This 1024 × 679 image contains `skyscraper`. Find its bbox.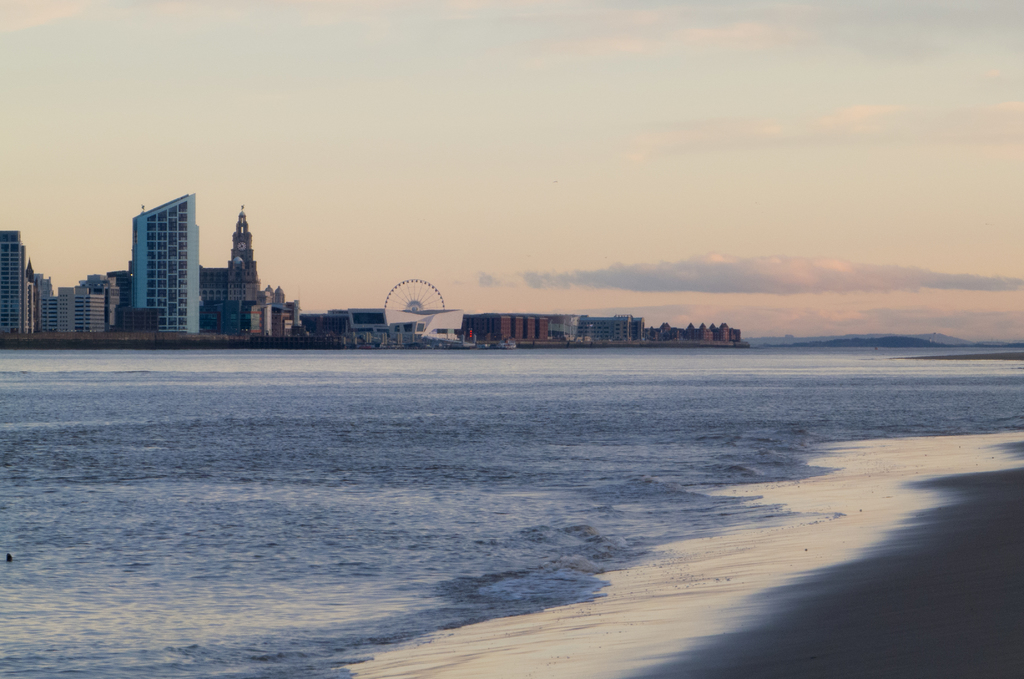
BBox(214, 209, 260, 307).
